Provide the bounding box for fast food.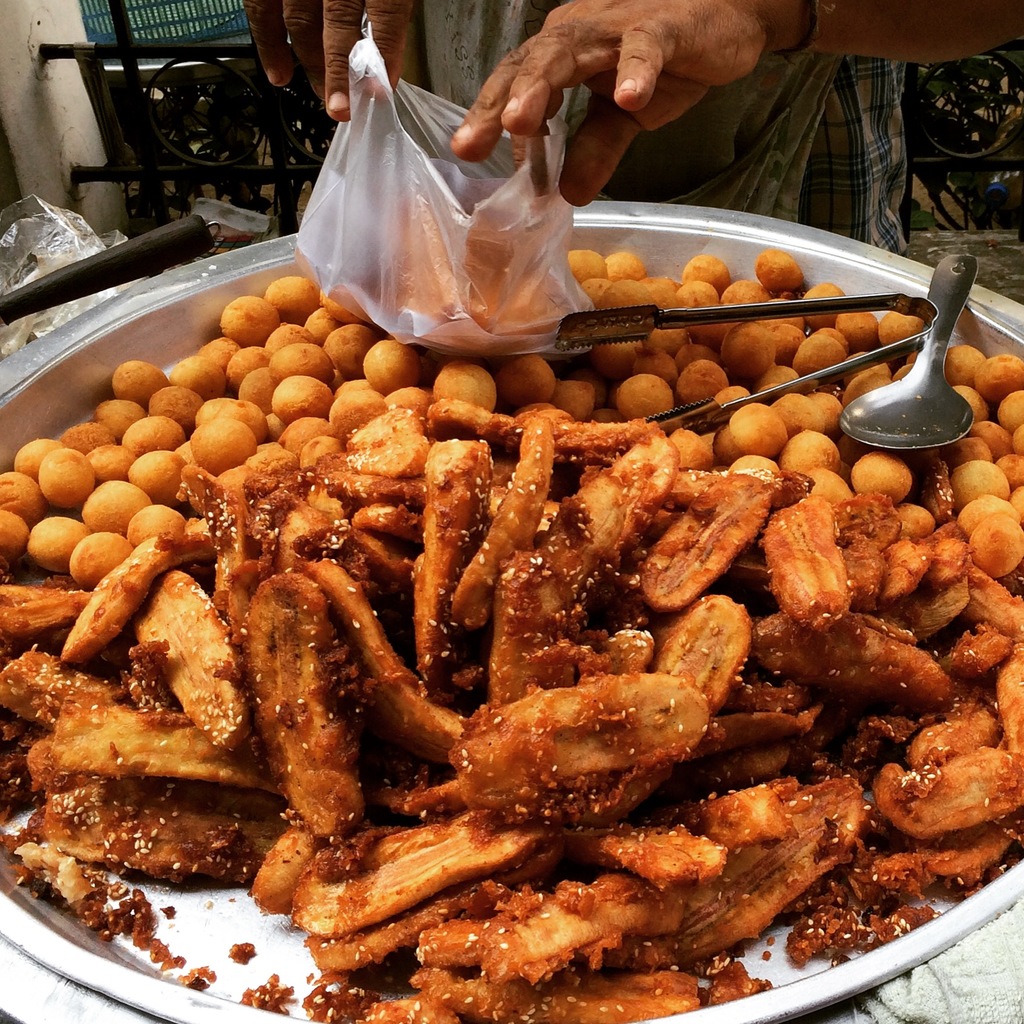
bbox=[991, 390, 1023, 430].
